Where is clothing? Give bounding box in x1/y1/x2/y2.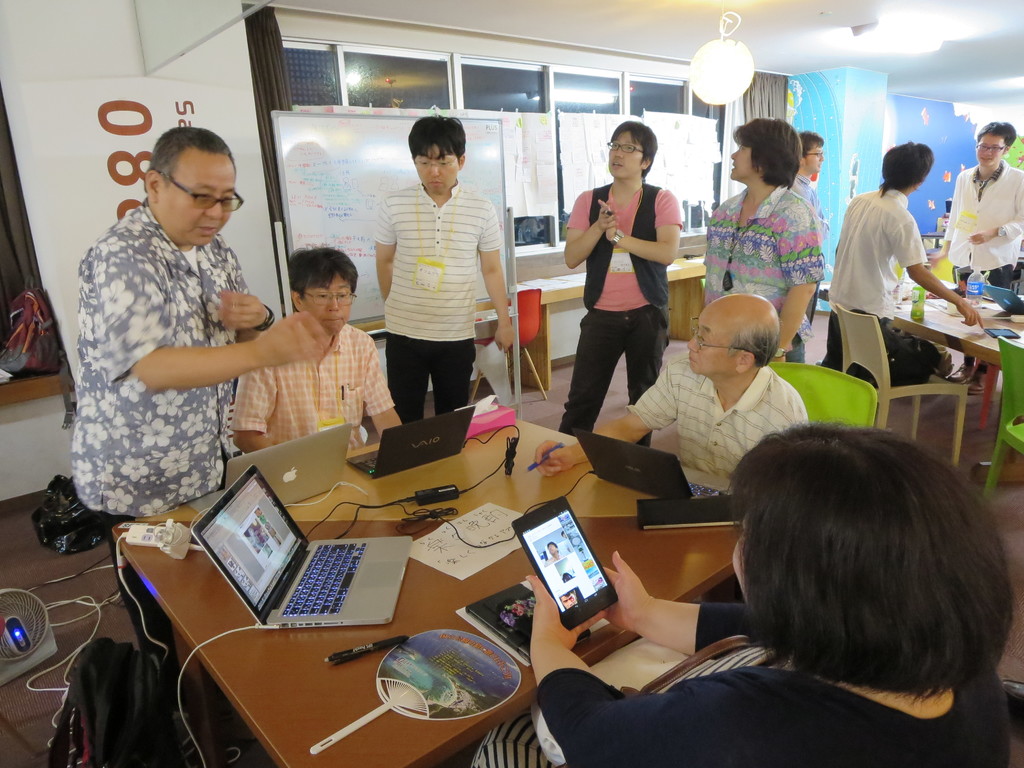
941/175/1016/289.
